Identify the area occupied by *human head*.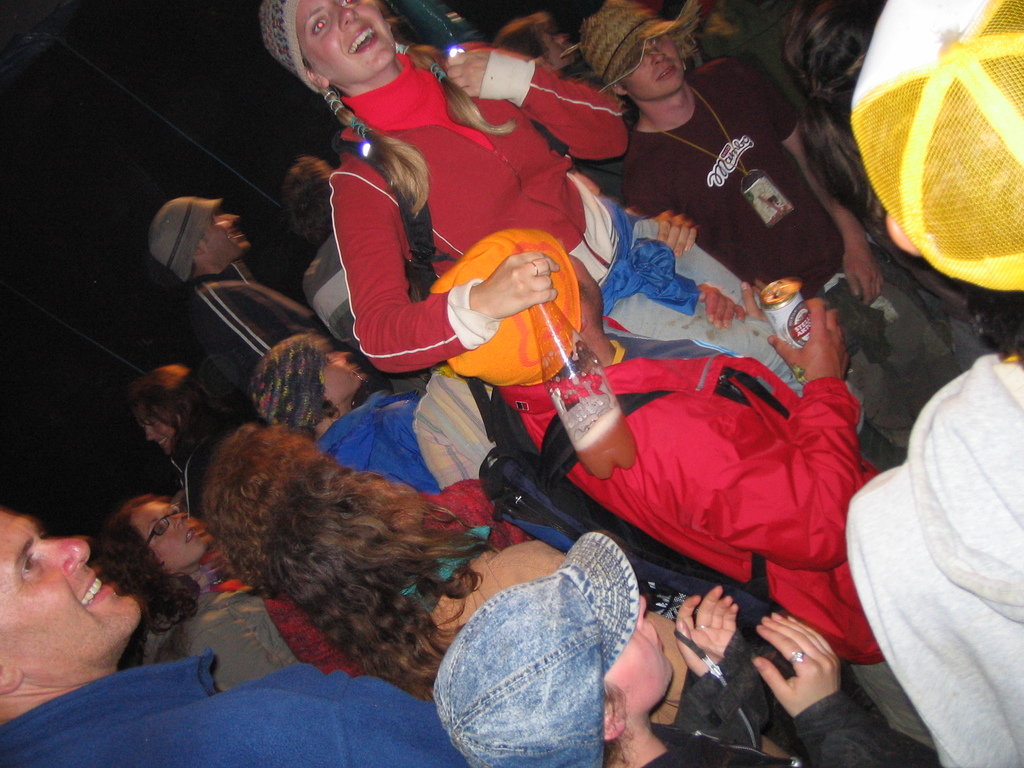
Area: 778, 0, 877, 114.
